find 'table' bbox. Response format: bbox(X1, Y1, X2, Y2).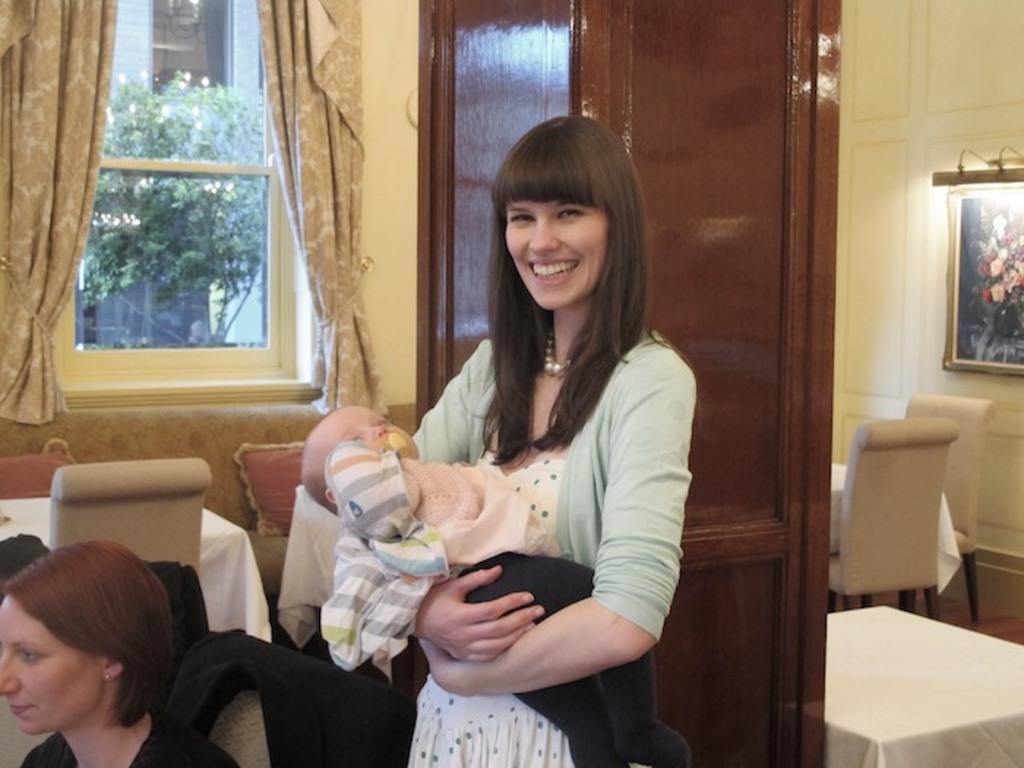
bbox(825, 606, 1023, 767).
